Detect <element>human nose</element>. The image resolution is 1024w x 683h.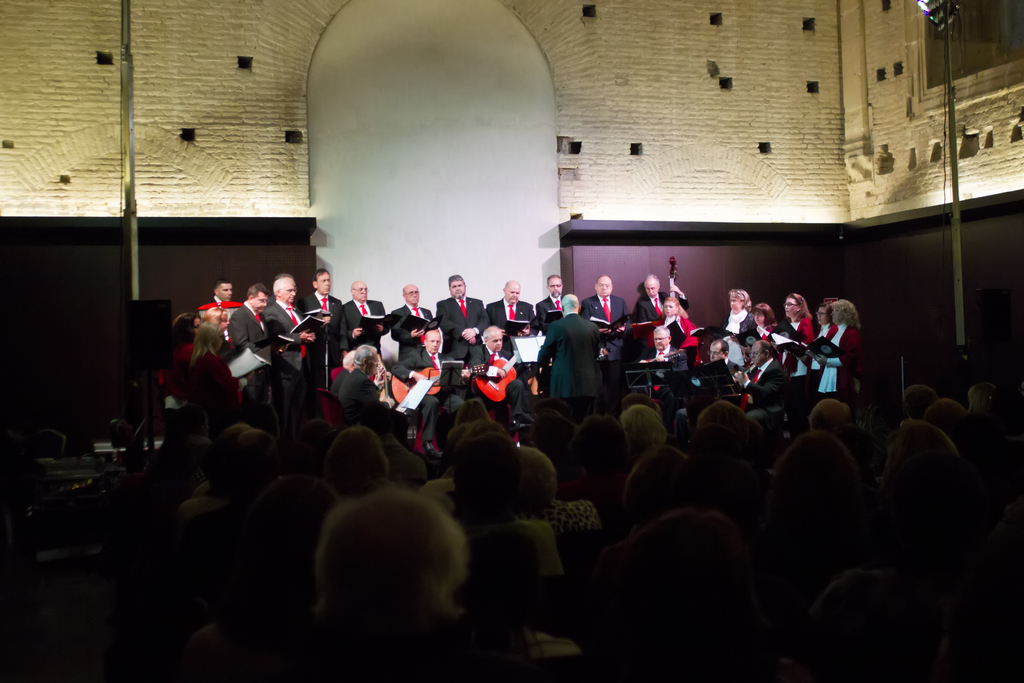
select_region(511, 294, 517, 298).
